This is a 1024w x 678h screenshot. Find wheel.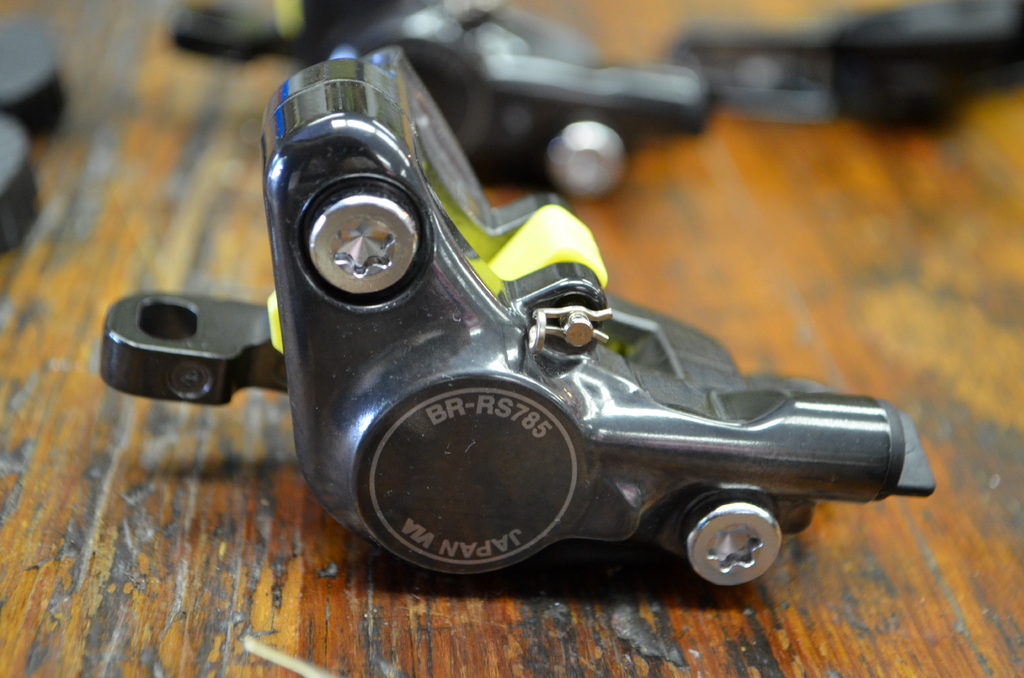
Bounding box: [684, 506, 778, 587].
